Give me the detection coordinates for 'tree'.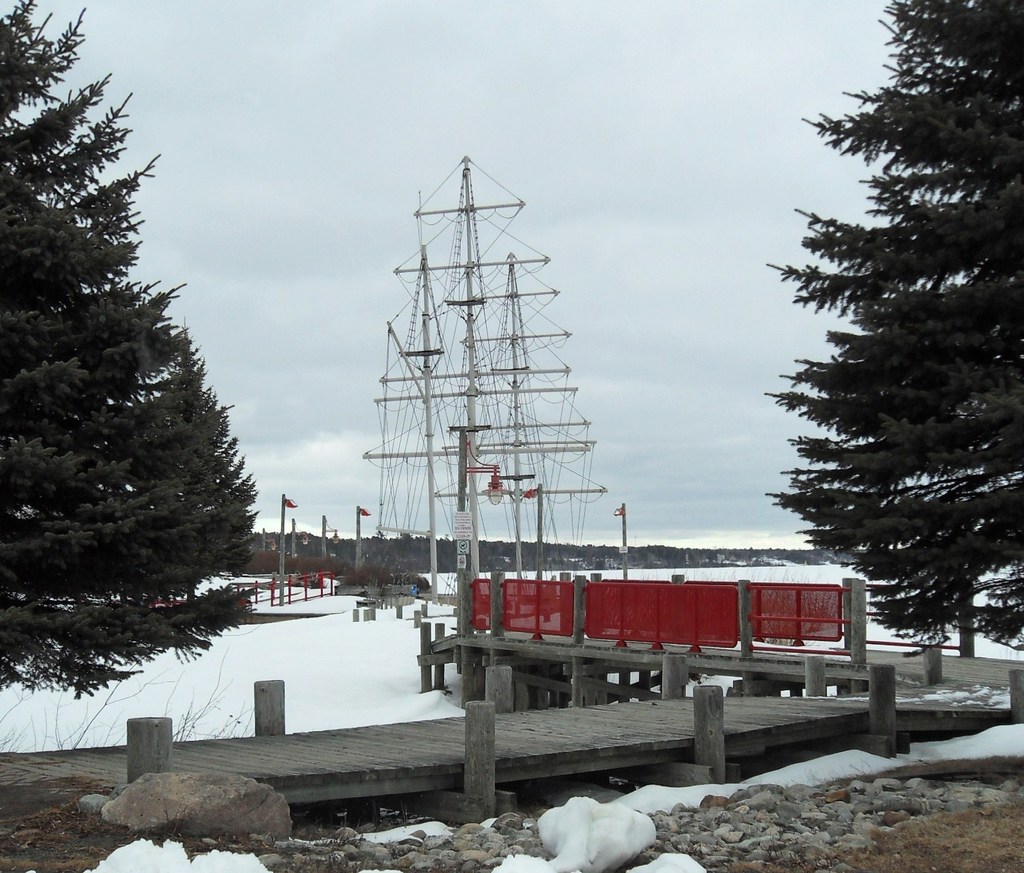
(x1=12, y1=91, x2=255, y2=779).
